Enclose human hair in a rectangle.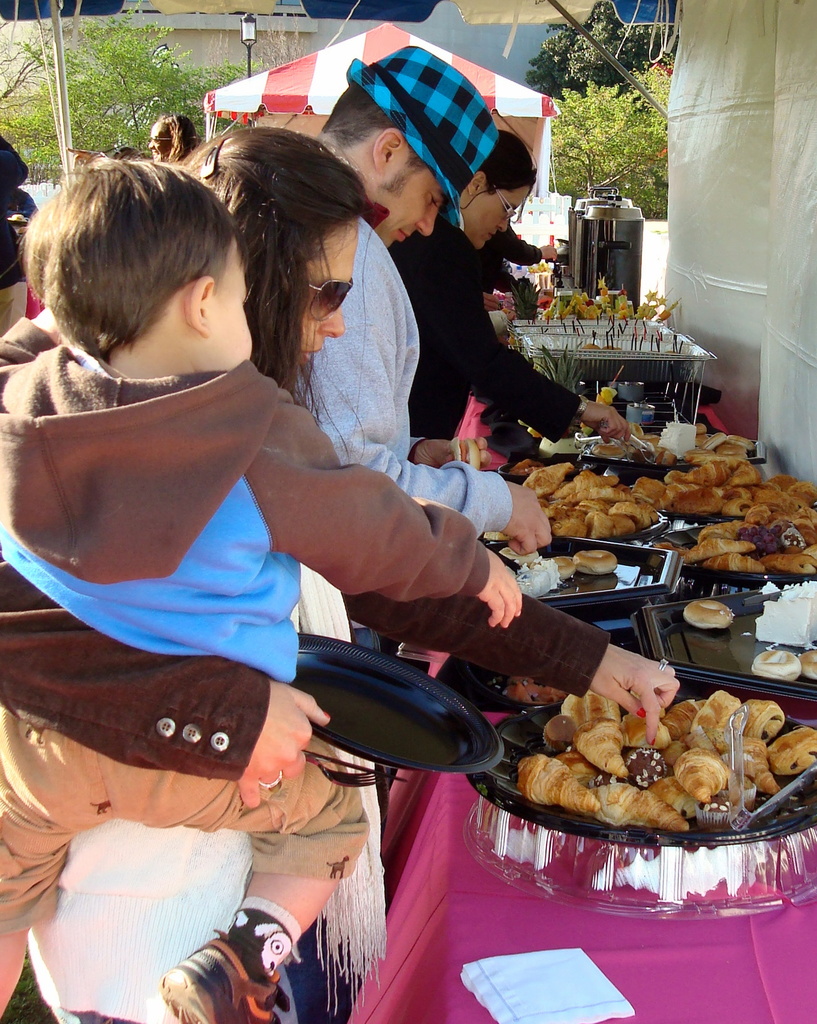
[left=320, top=82, right=402, bottom=143].
